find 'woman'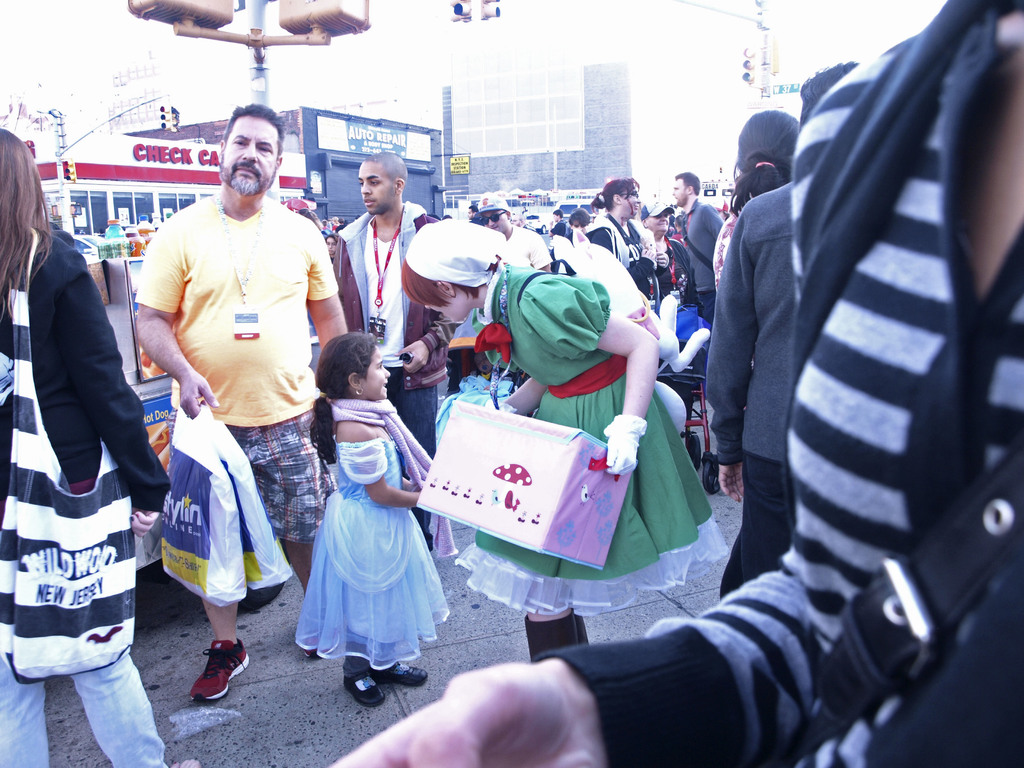
<bbox>584, 168, 674, 299</bbox>
